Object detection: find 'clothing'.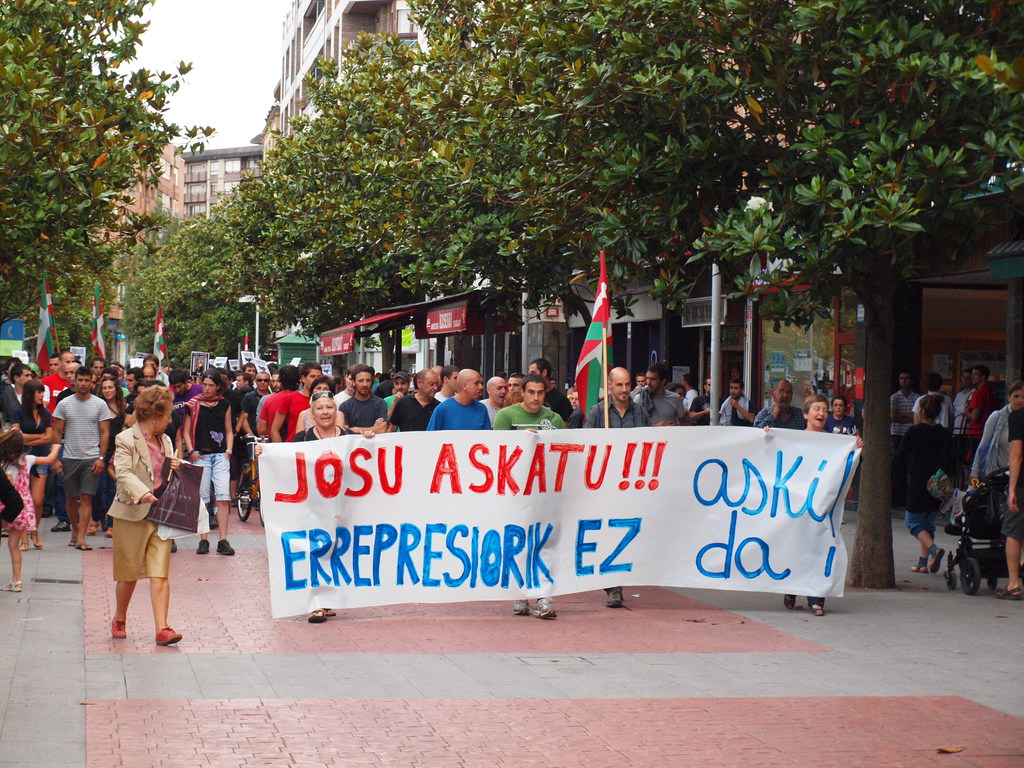
crop(579, 397, 645, 422).
